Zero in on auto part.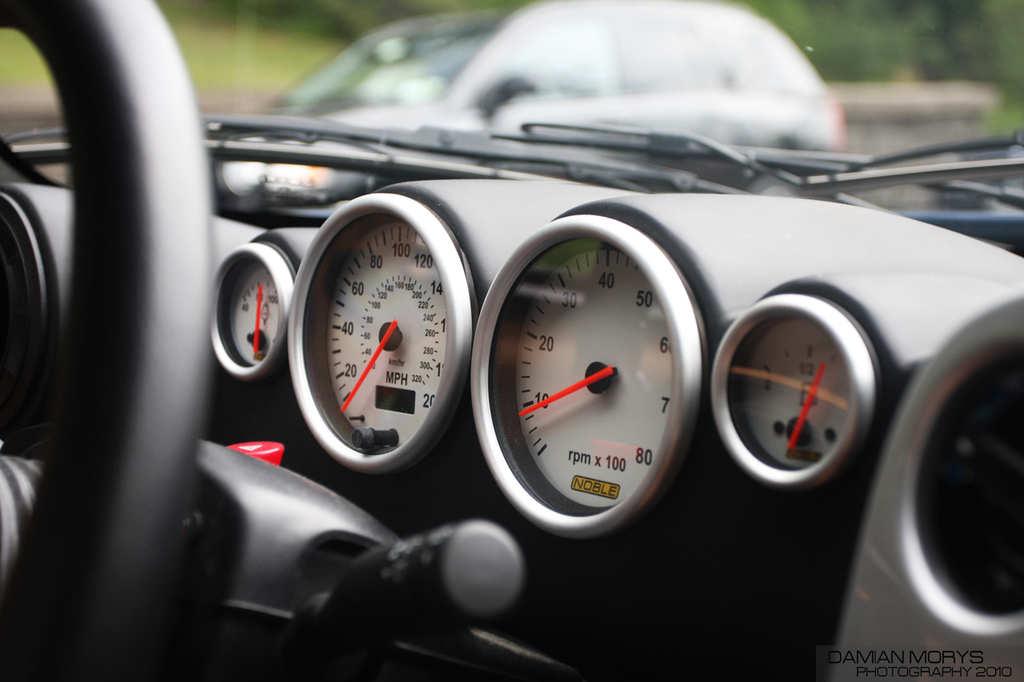
Zeroed in: (2, 1, 1022, 680).
